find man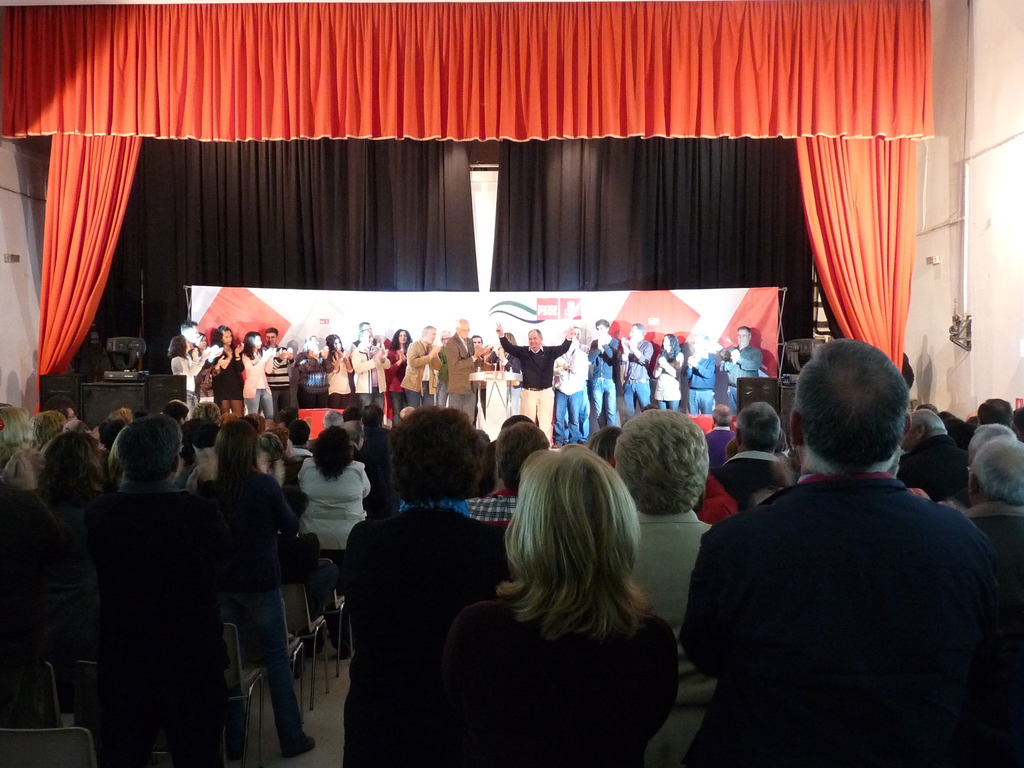
[685,333,717,416]
